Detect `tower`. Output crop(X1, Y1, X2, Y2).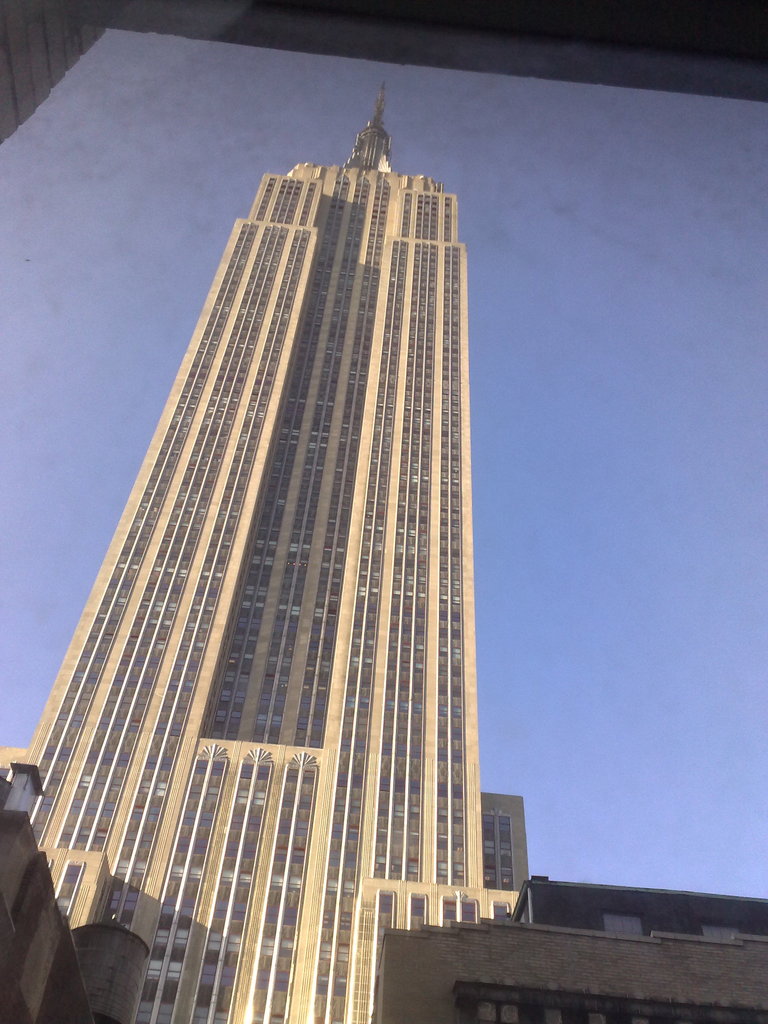
crop(2, 48, 556, 972).
